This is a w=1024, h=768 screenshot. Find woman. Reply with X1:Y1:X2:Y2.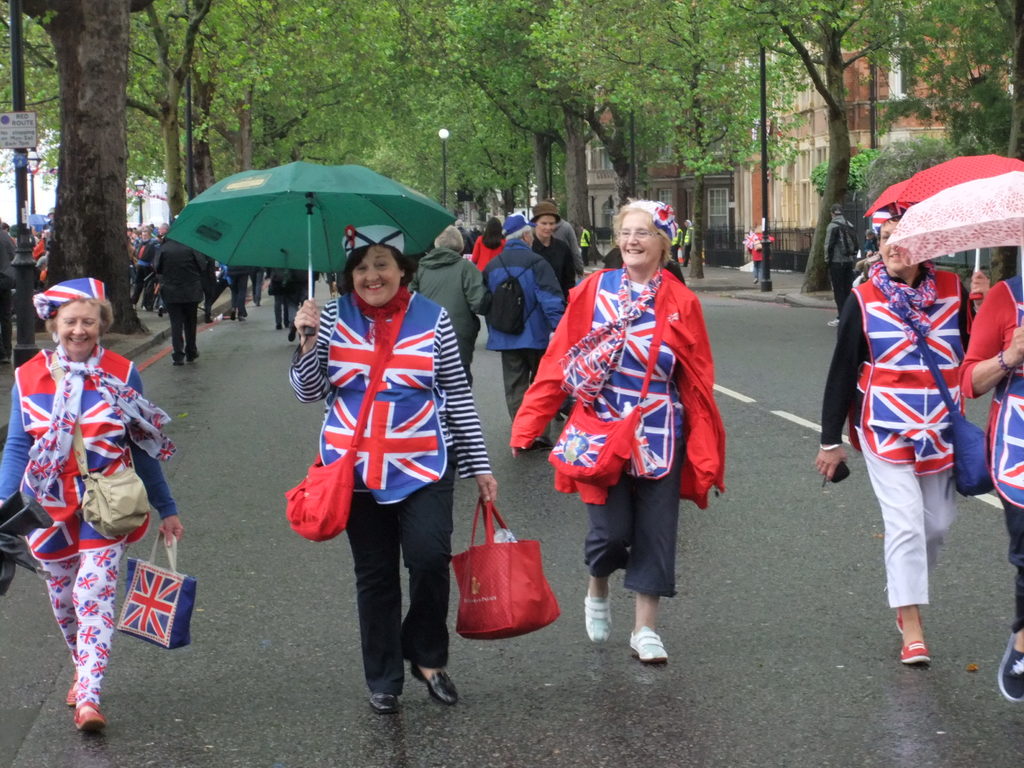
537:189:721:659.
